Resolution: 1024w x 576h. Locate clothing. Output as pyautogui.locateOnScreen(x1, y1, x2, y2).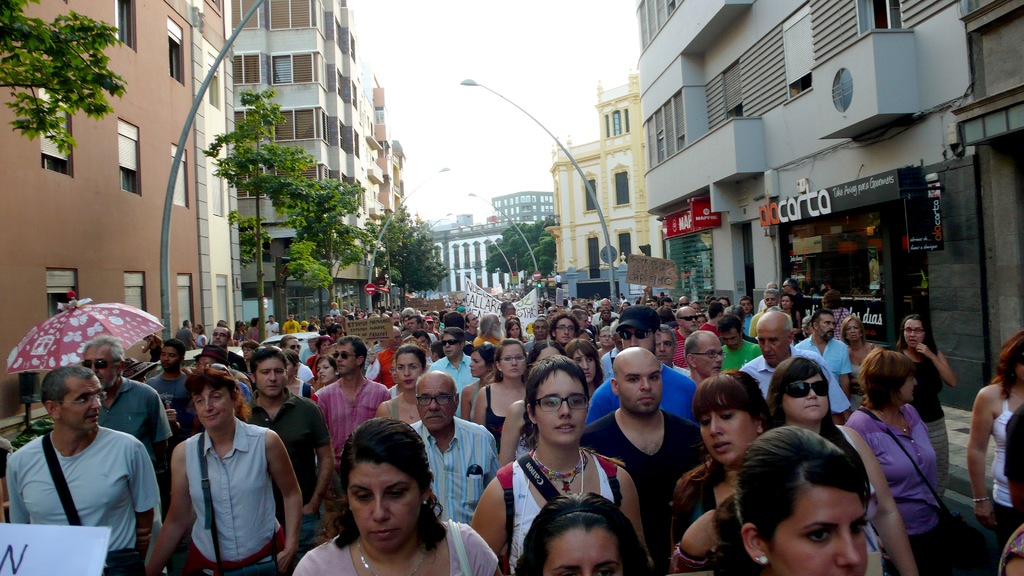
pyautogui.locateOnScreen(266, 321, 280, 341).
